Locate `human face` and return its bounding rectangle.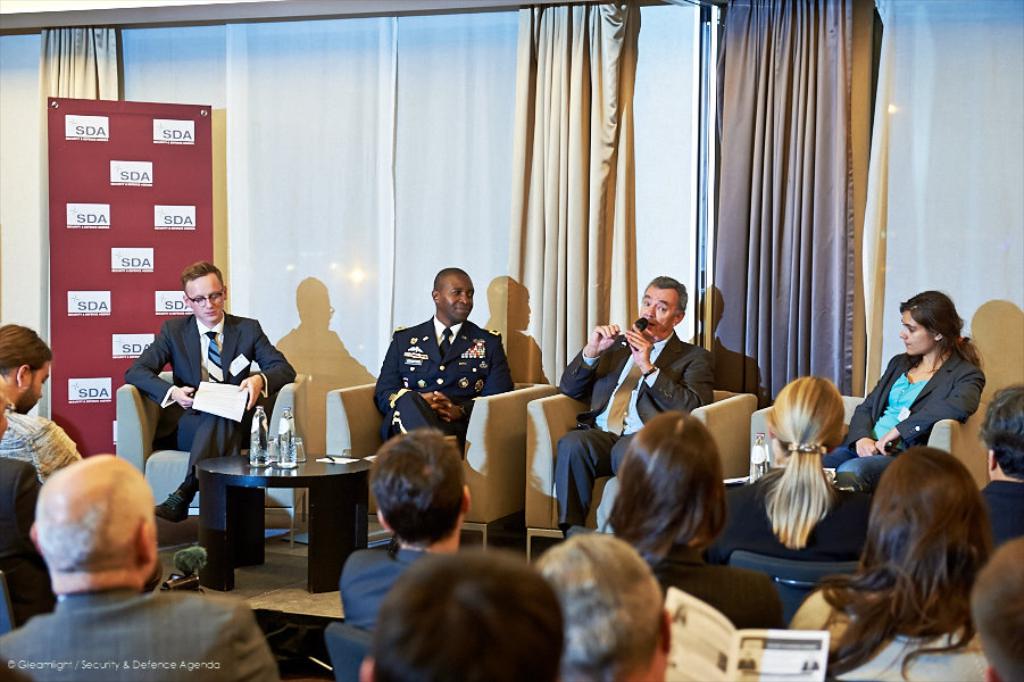
l=898, t=309, r=931, b=360.
